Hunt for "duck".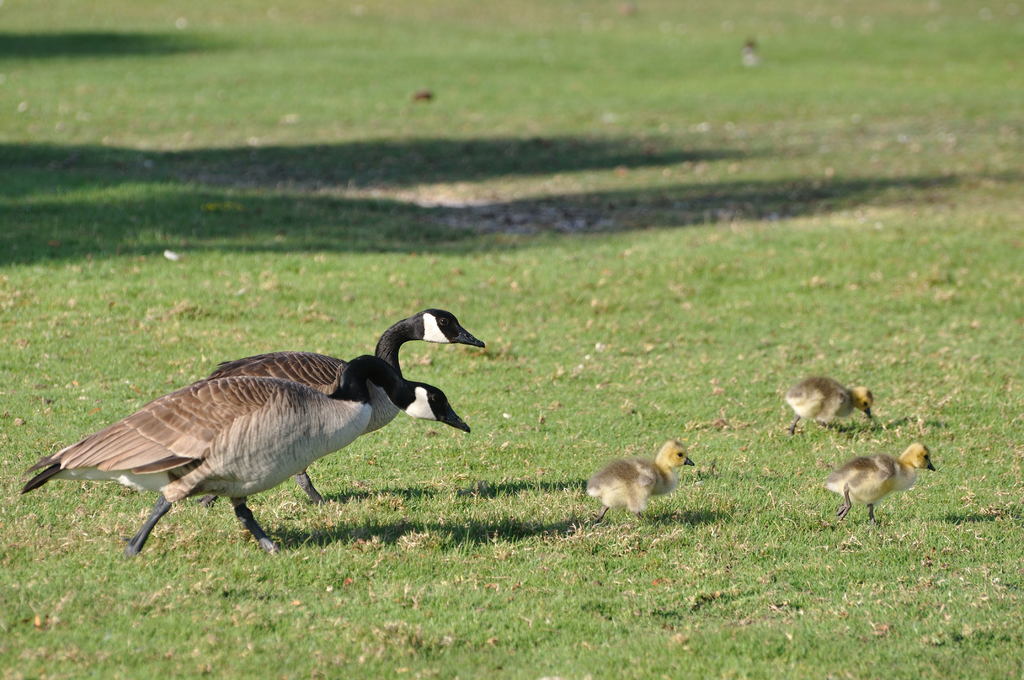
Hunted down at locate(790, 376, 890, 442).
